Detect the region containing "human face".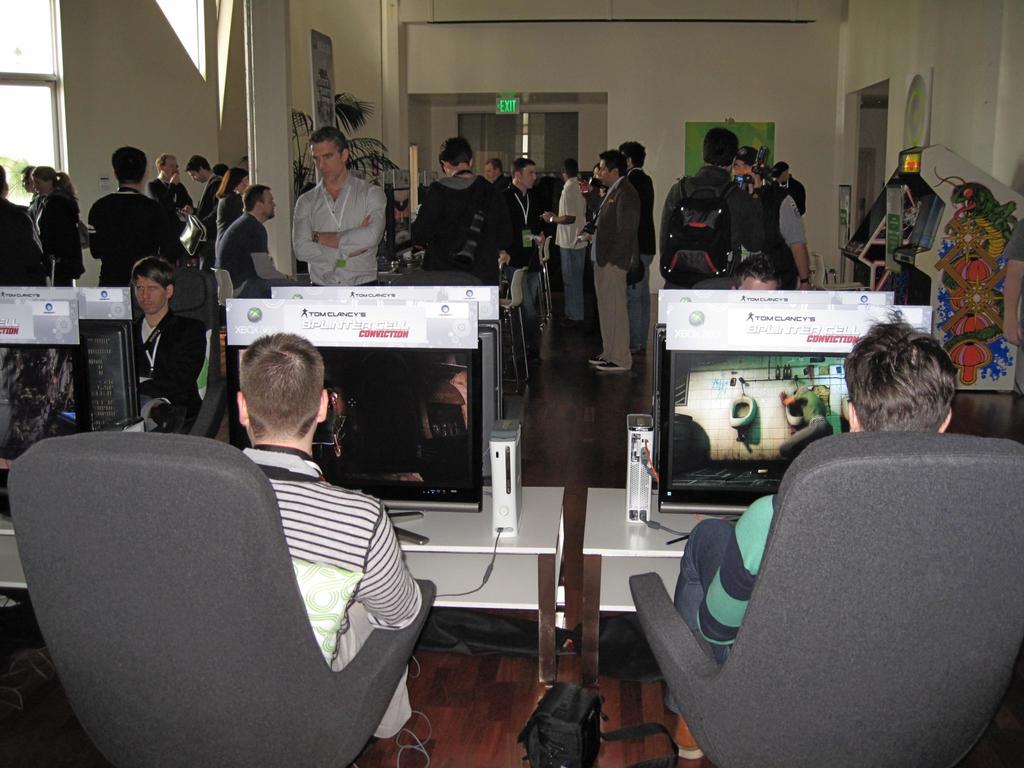
bbox(132, 274, 167, 315).
